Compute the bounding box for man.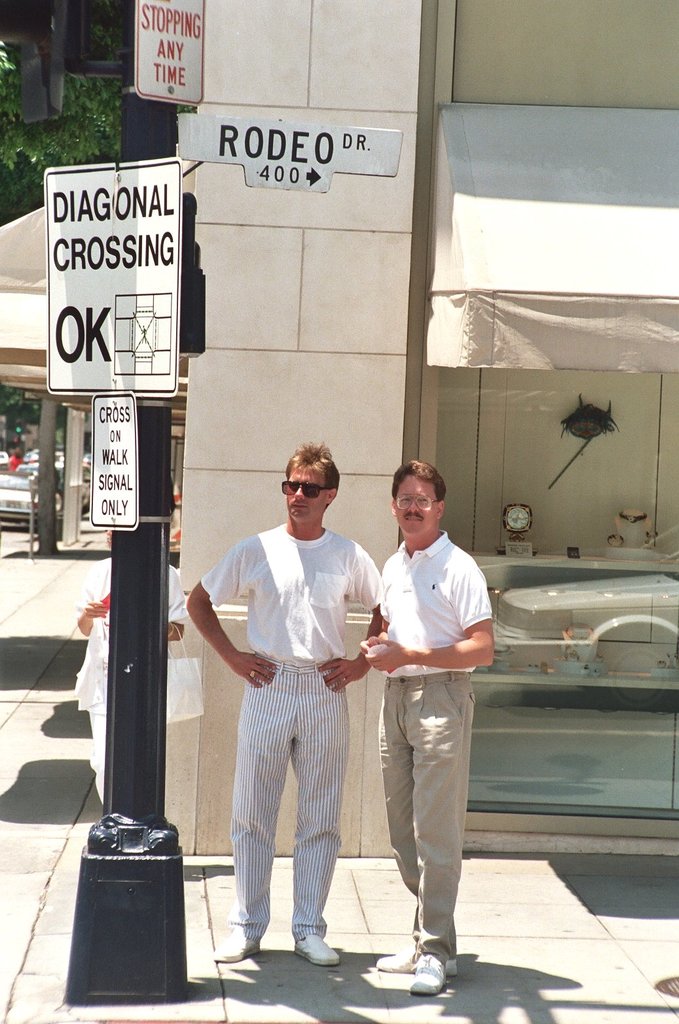
BBox(359, 459, 494, 997).
